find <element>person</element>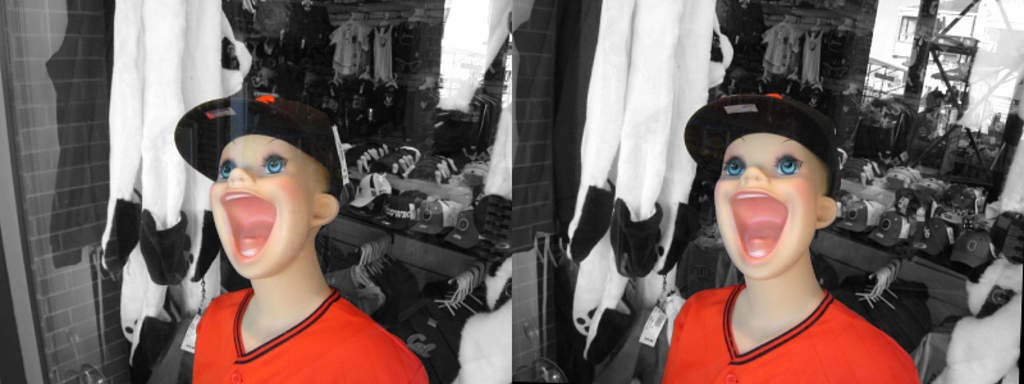
660,73,931,383
